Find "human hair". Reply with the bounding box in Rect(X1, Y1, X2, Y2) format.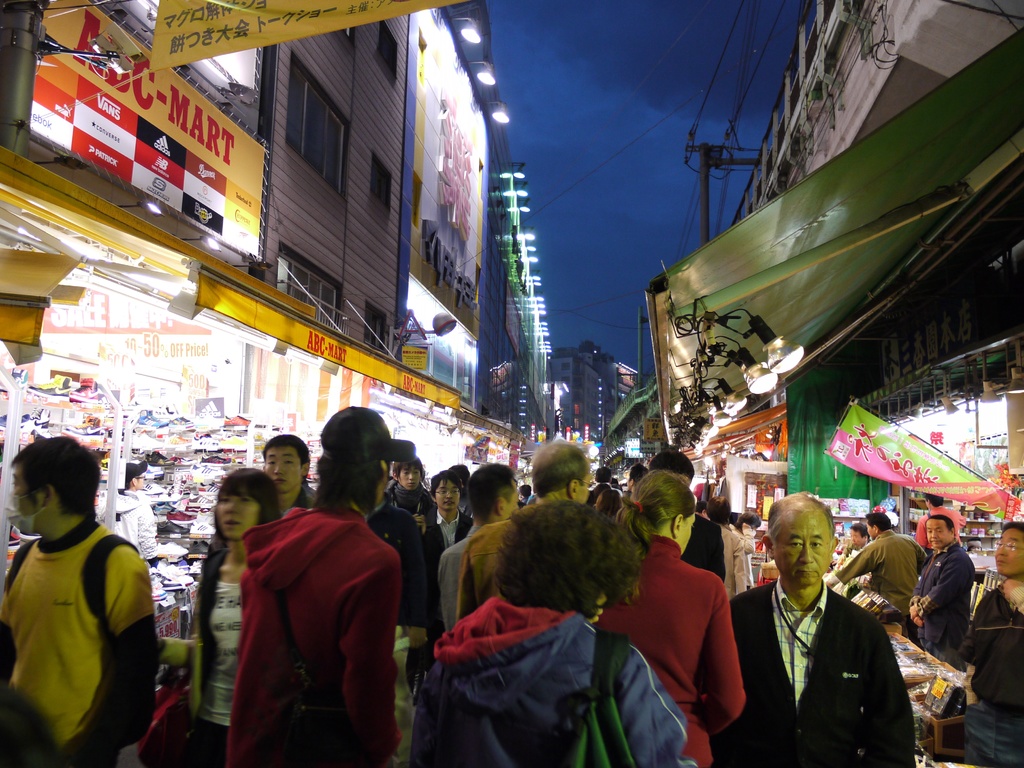
Rect(851, 521, 870, 539).
